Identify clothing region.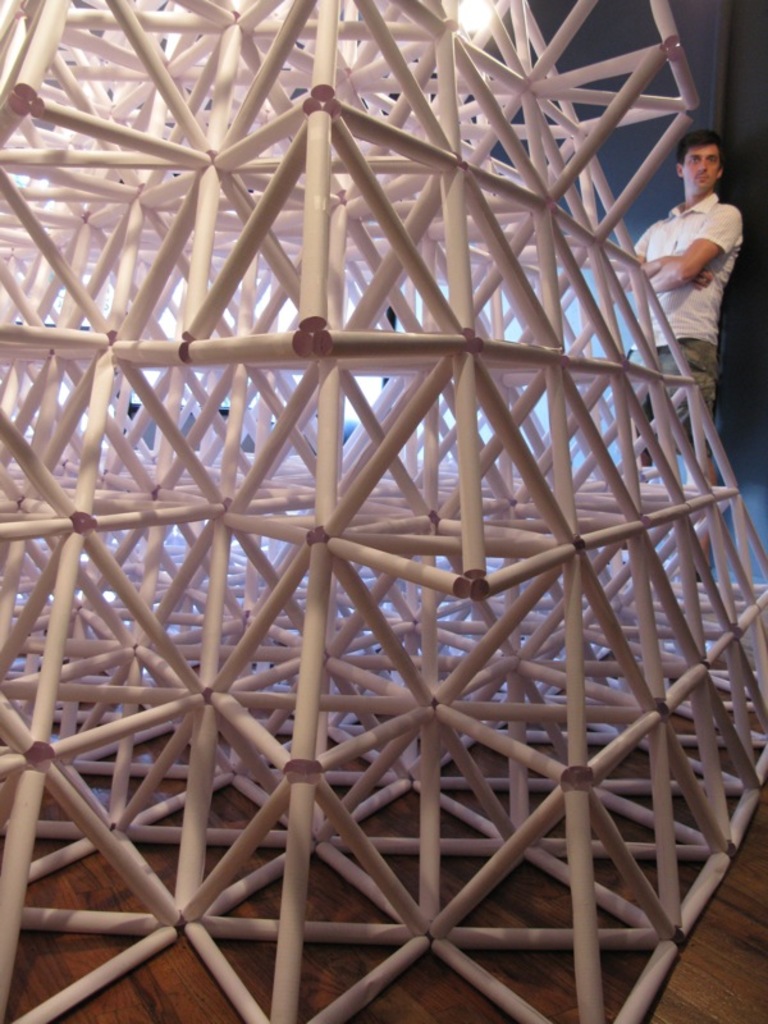
Region: <region>626, 188, 746, 448</region>.
